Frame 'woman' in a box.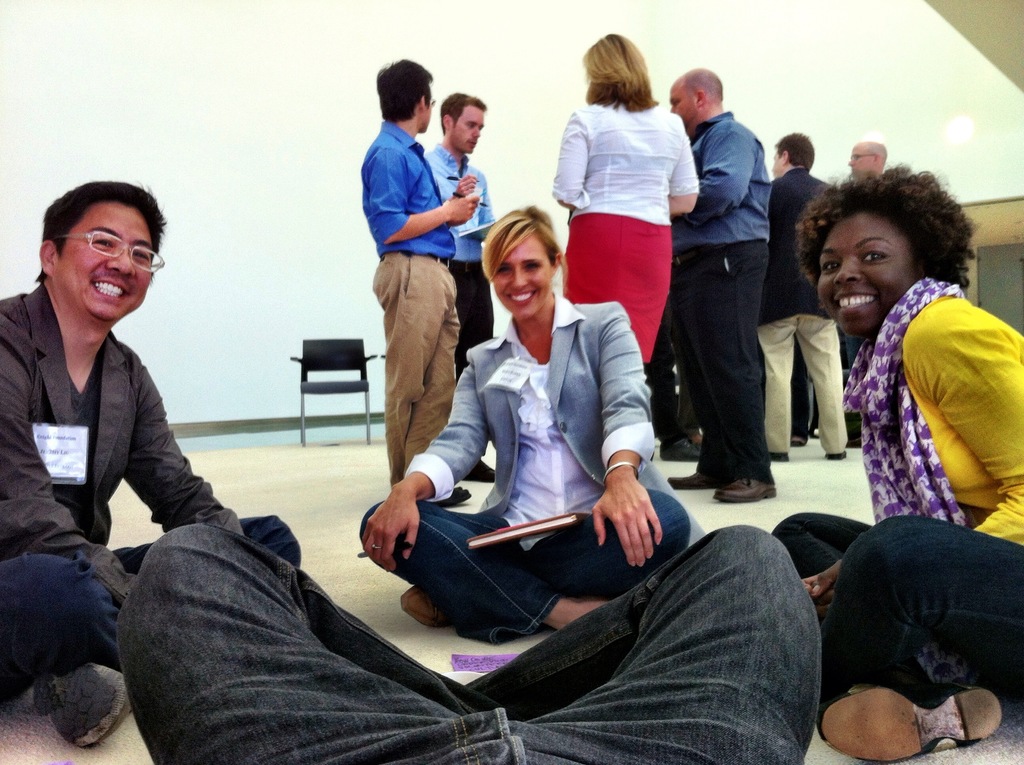
358,203,705,647.
